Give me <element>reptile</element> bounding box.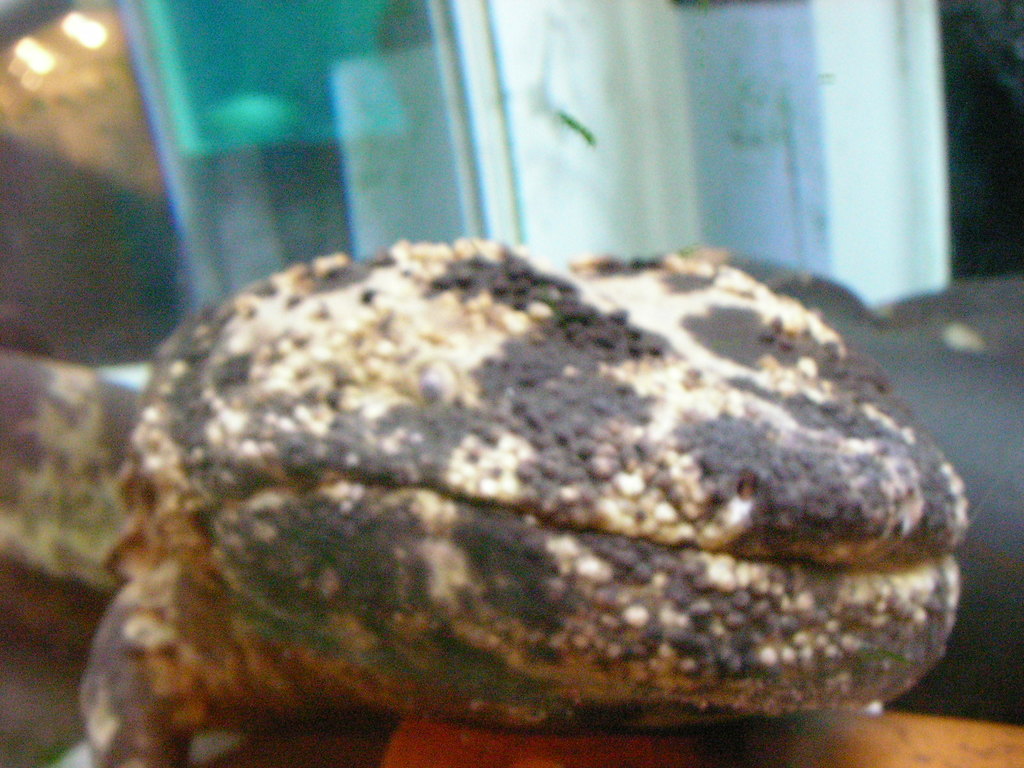
crop(0, 230, 960, 767).
